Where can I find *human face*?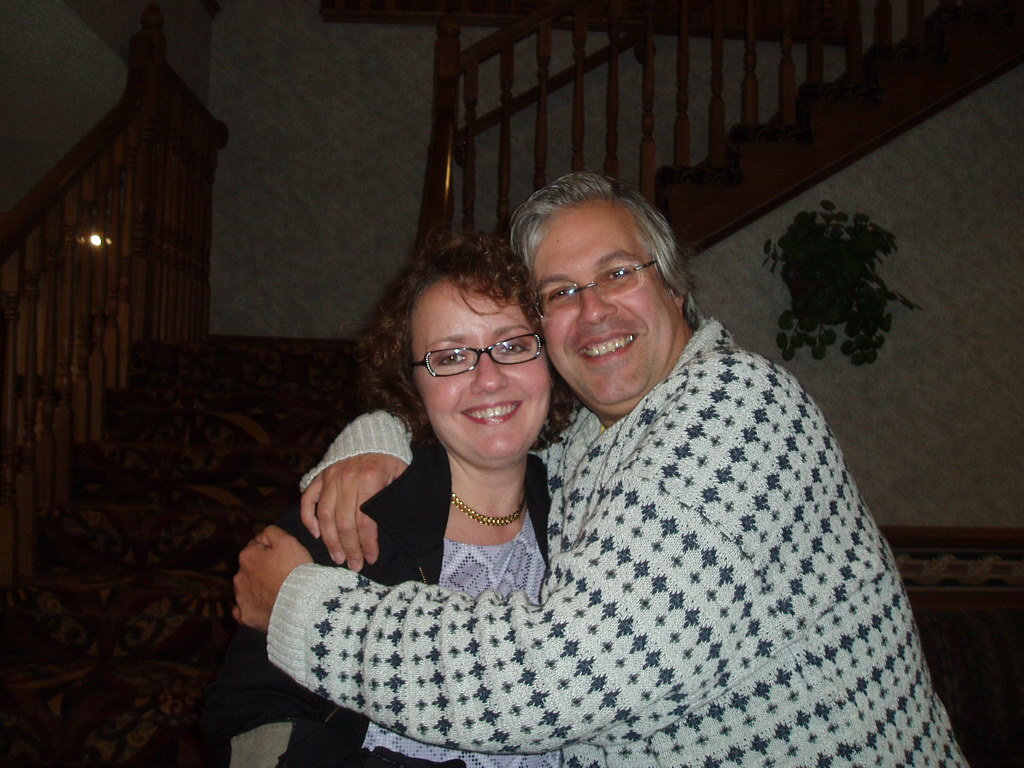
You can find it at (left=546, top=208, right=677, bottom=416).
